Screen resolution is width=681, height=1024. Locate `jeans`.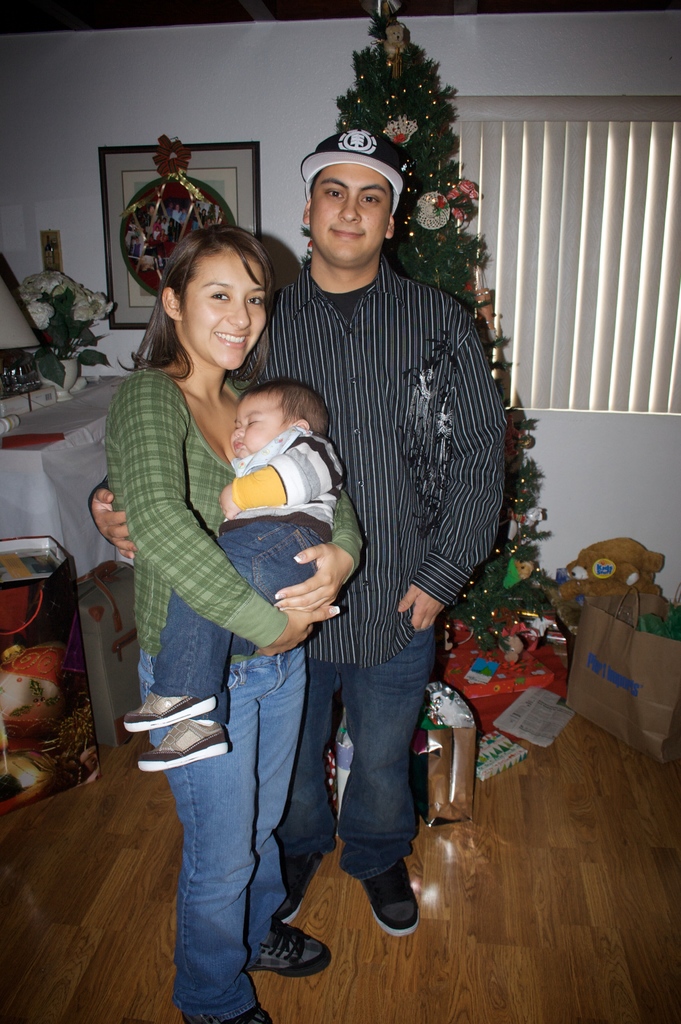
x1=151 y1=518 x2=324 y2=723.
